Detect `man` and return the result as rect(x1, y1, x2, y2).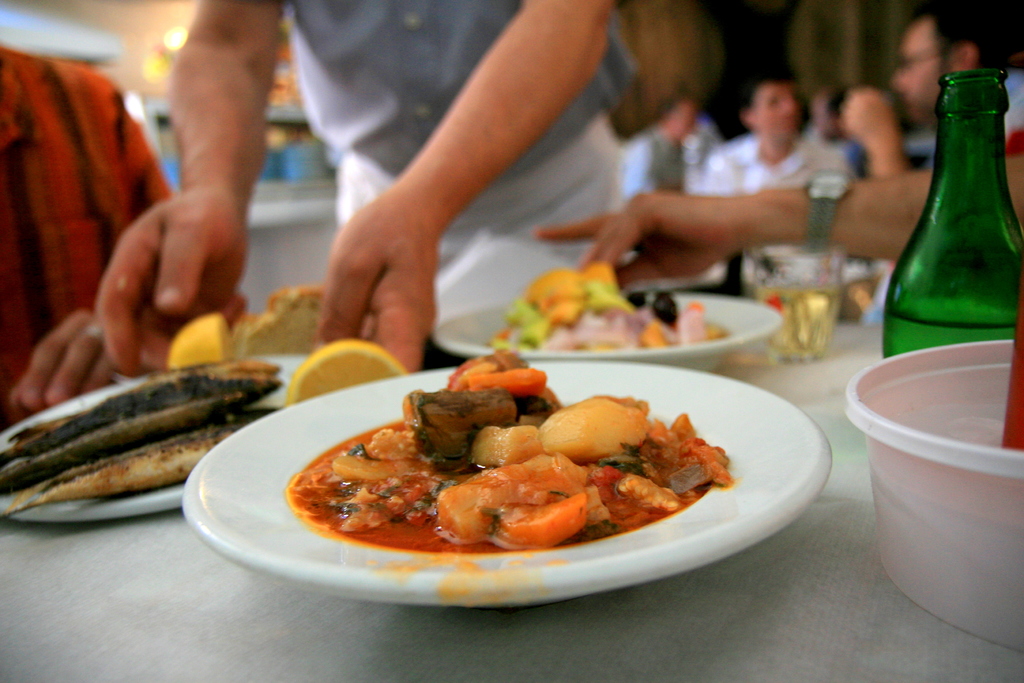
rect(803, 83, 854, 143).
